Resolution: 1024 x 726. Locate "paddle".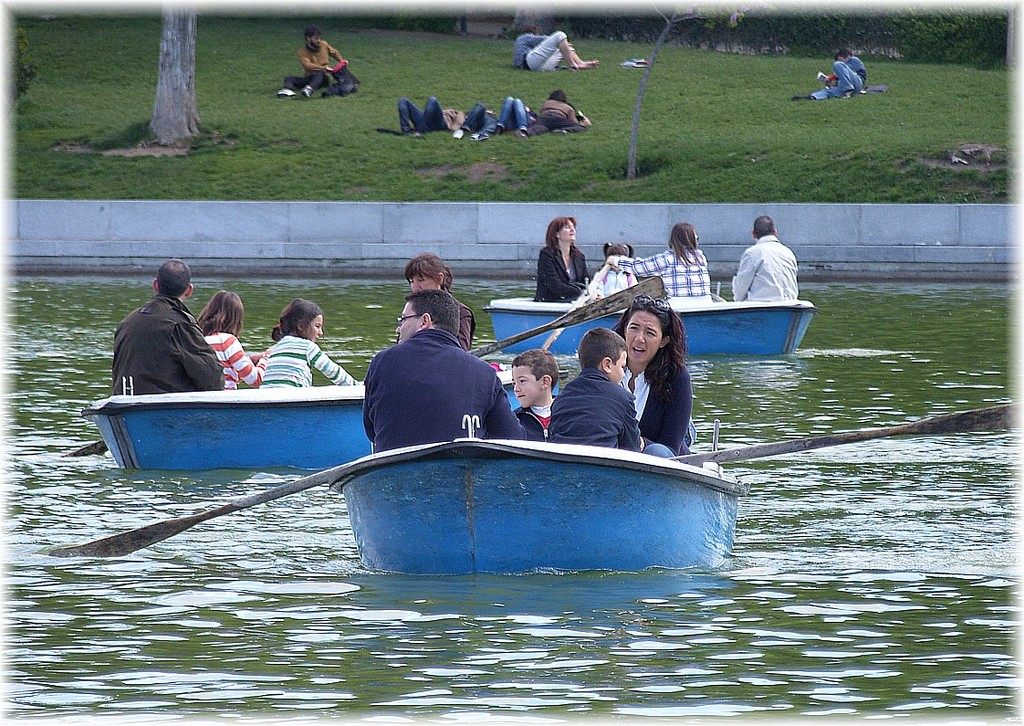
660, 405, 1023, 469.
